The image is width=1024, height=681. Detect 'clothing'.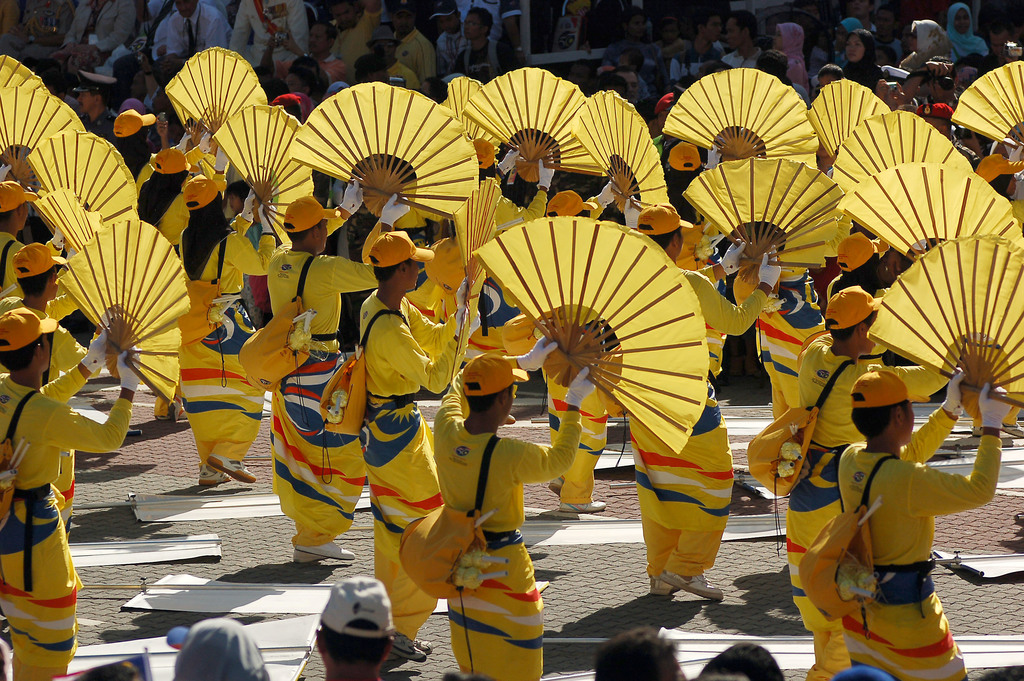
Detection: 200/225/268/460.
